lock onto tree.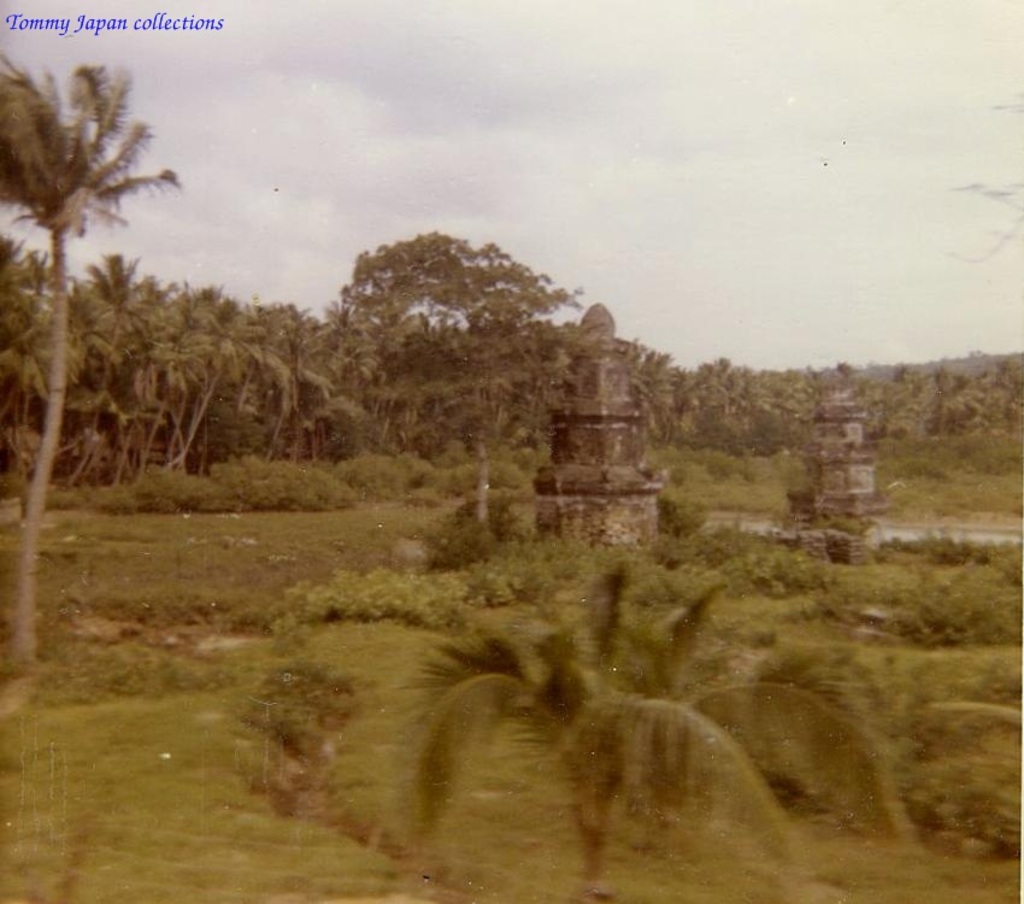
Locked: bbox(400, 550, 916, 902).
